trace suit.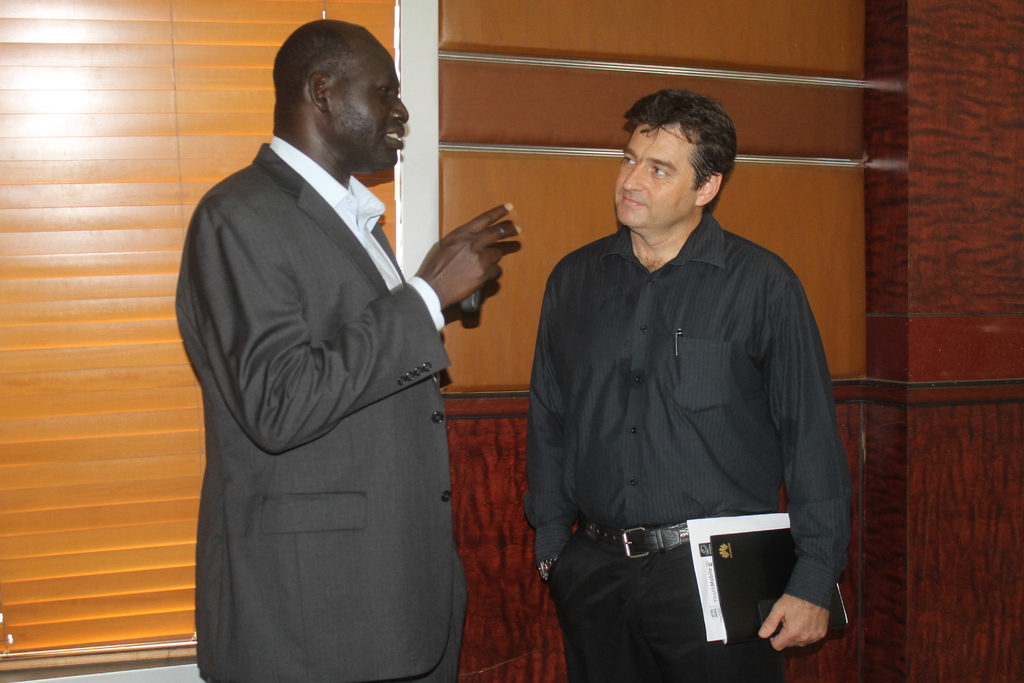
Traced to rect(166, 61, 502, 668).
